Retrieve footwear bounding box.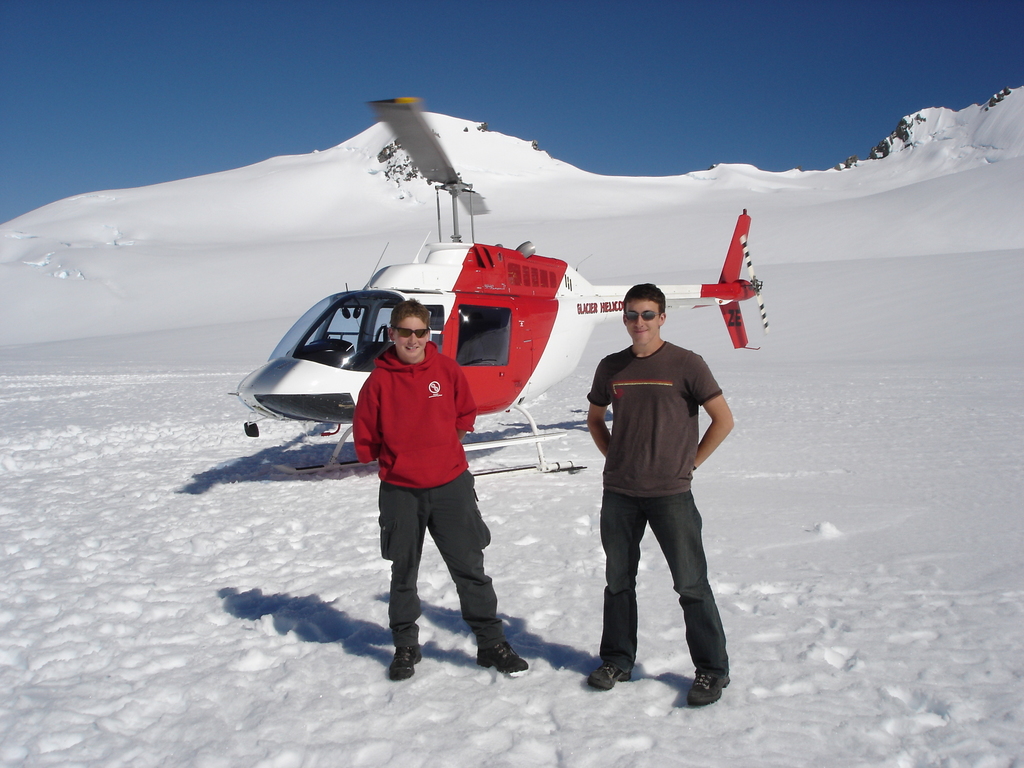
Bounding box: [584,657,633,692].
